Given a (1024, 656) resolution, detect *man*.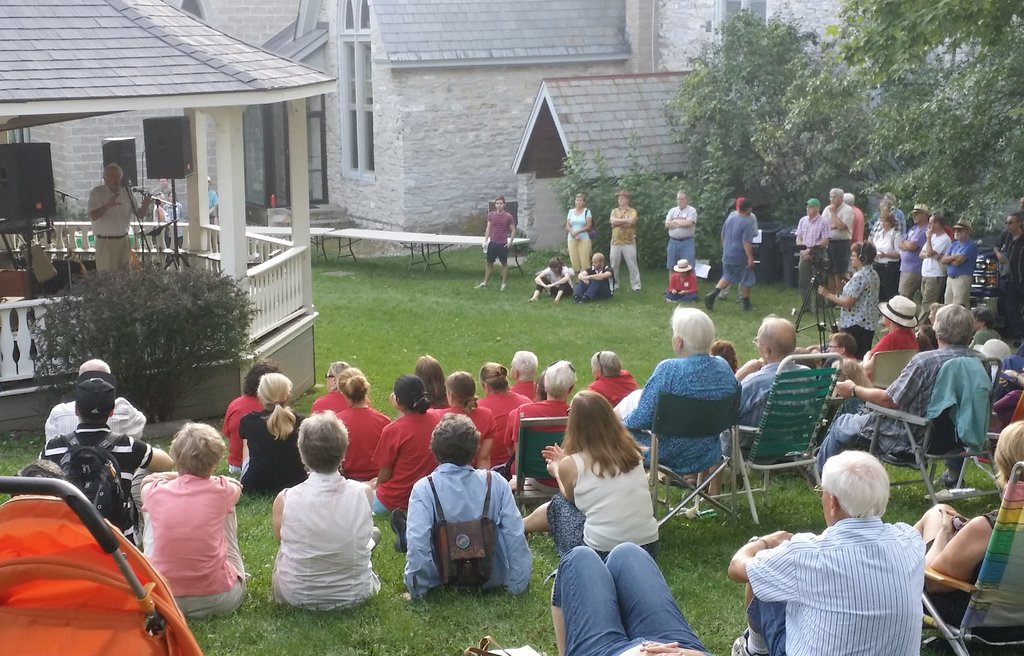
203:173:219:228.
